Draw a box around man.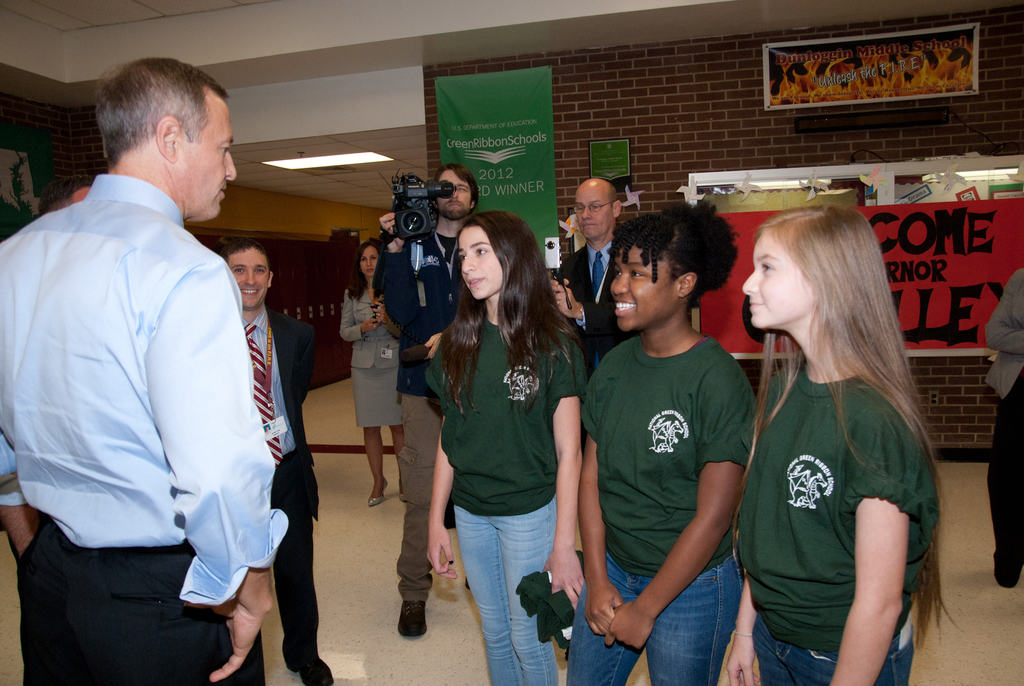
x1=375, y1=161, x2=510, y2=645.
